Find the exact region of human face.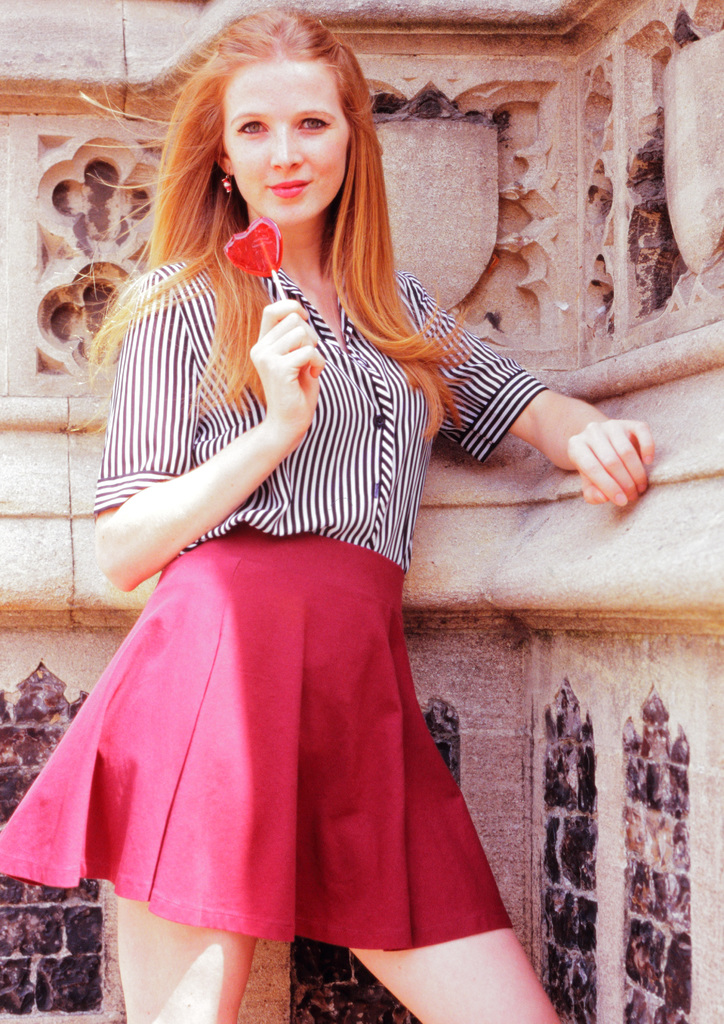
Exact region: 216, 56, 349, 223.
